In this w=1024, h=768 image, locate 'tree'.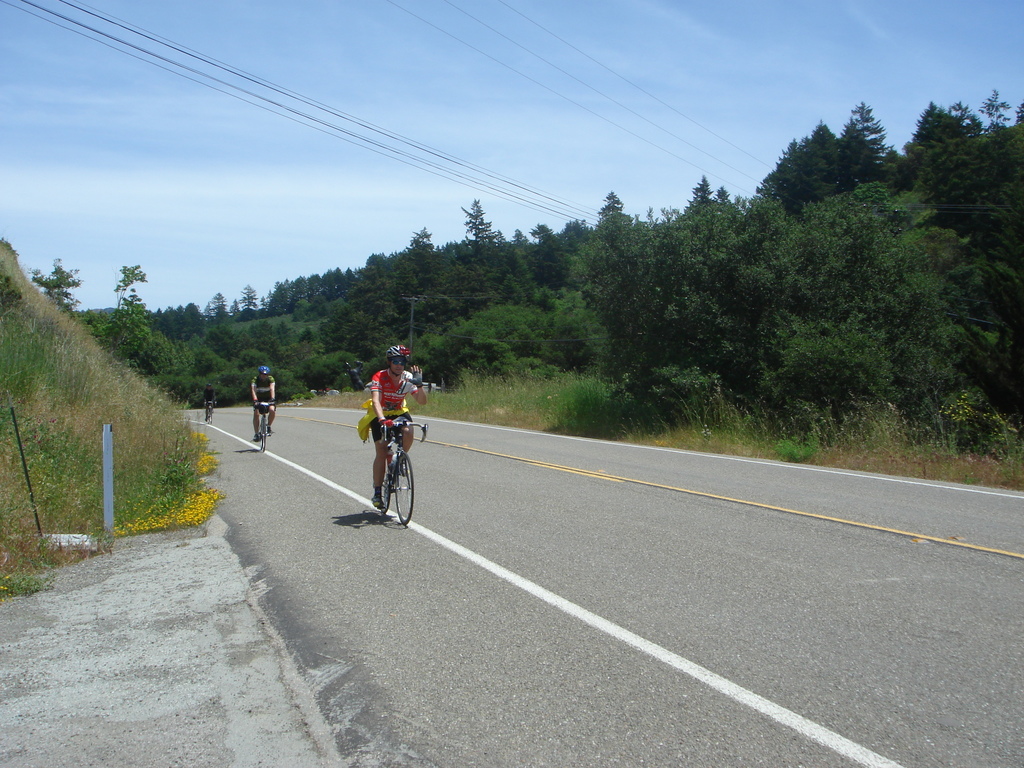
Bounding box: (881, 102, 967, 198).
